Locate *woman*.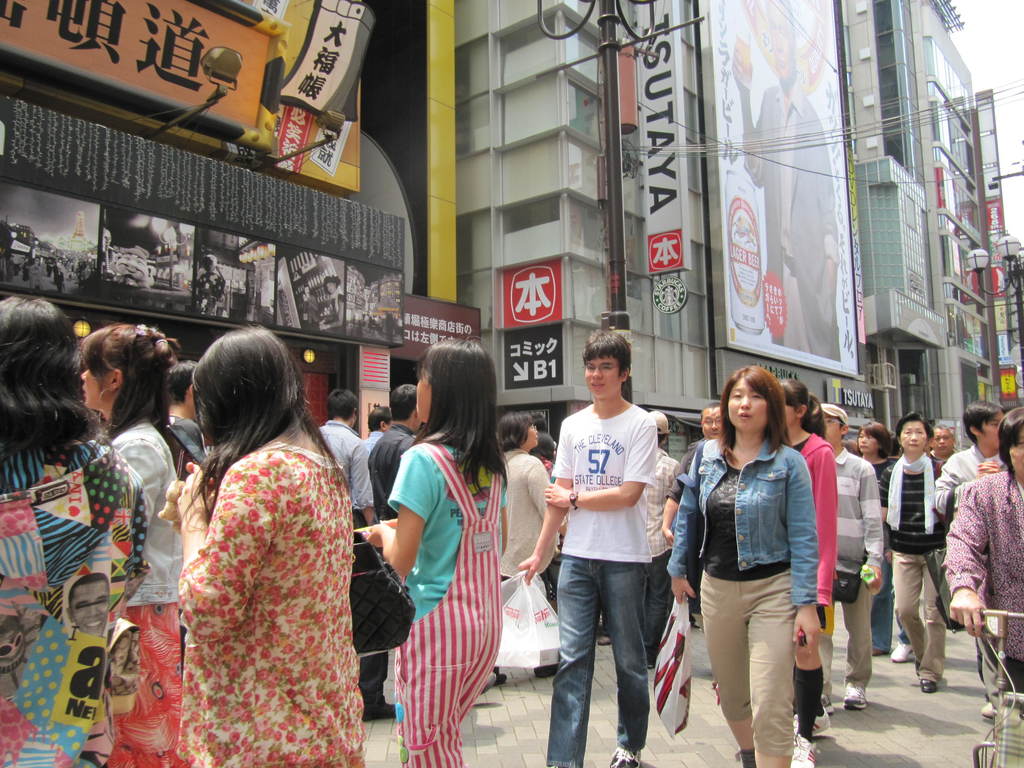
Bounding box: (x1=854, y1=418, x2=897, y2=653).
